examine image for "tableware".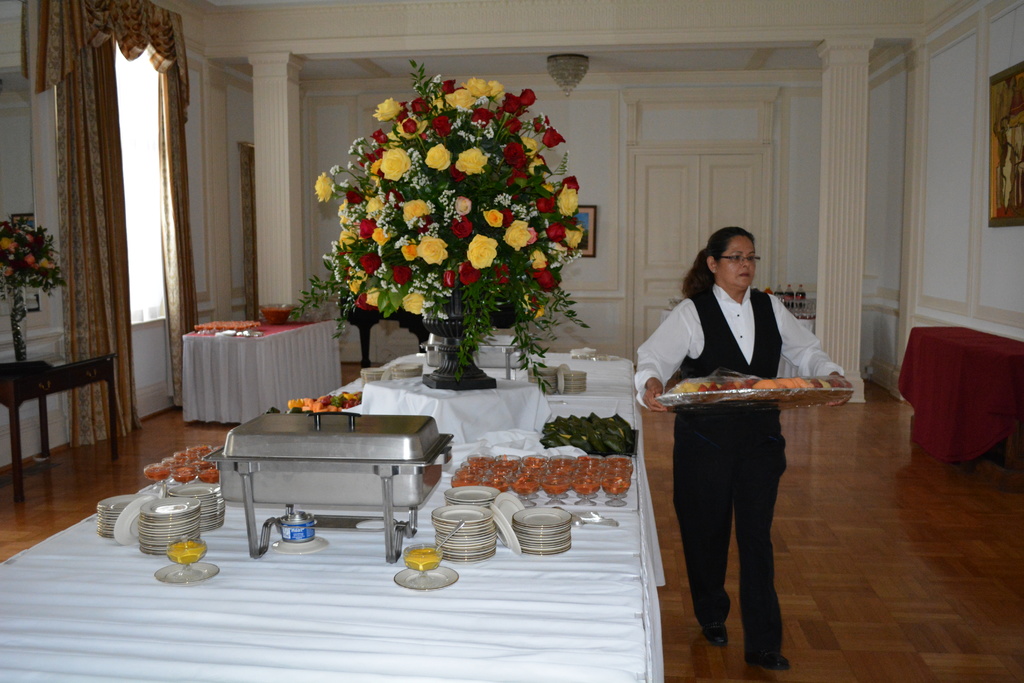
Examination result: [136, 493, 202, 561].
